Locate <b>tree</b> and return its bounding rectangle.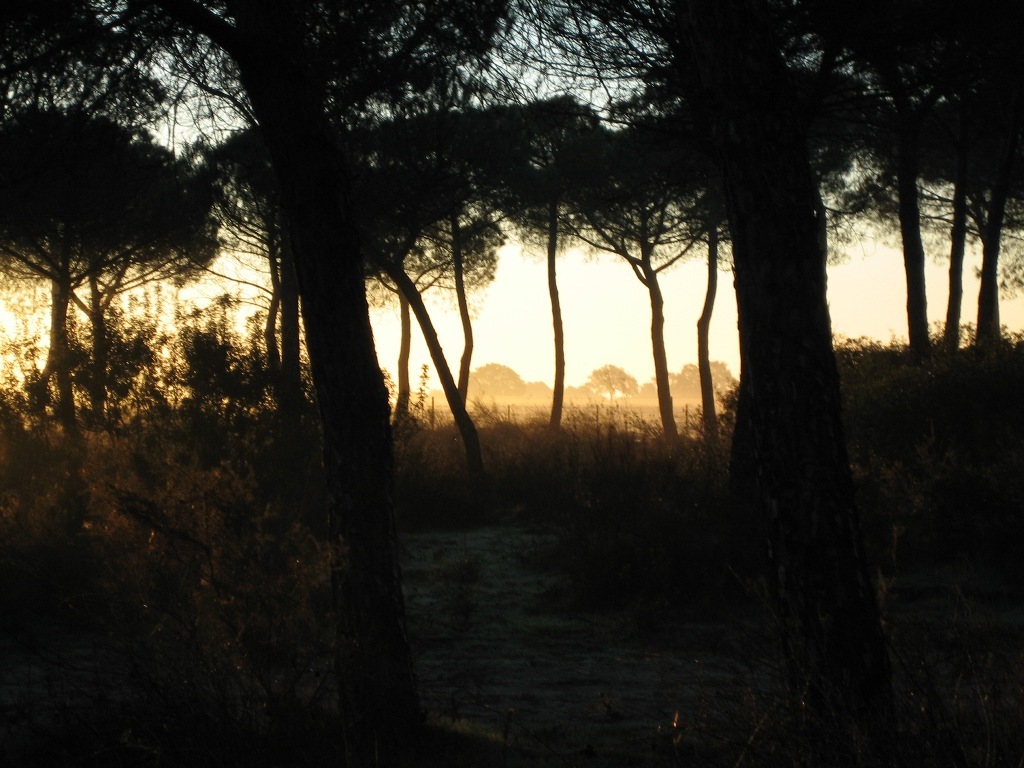
575,359,635,406.
